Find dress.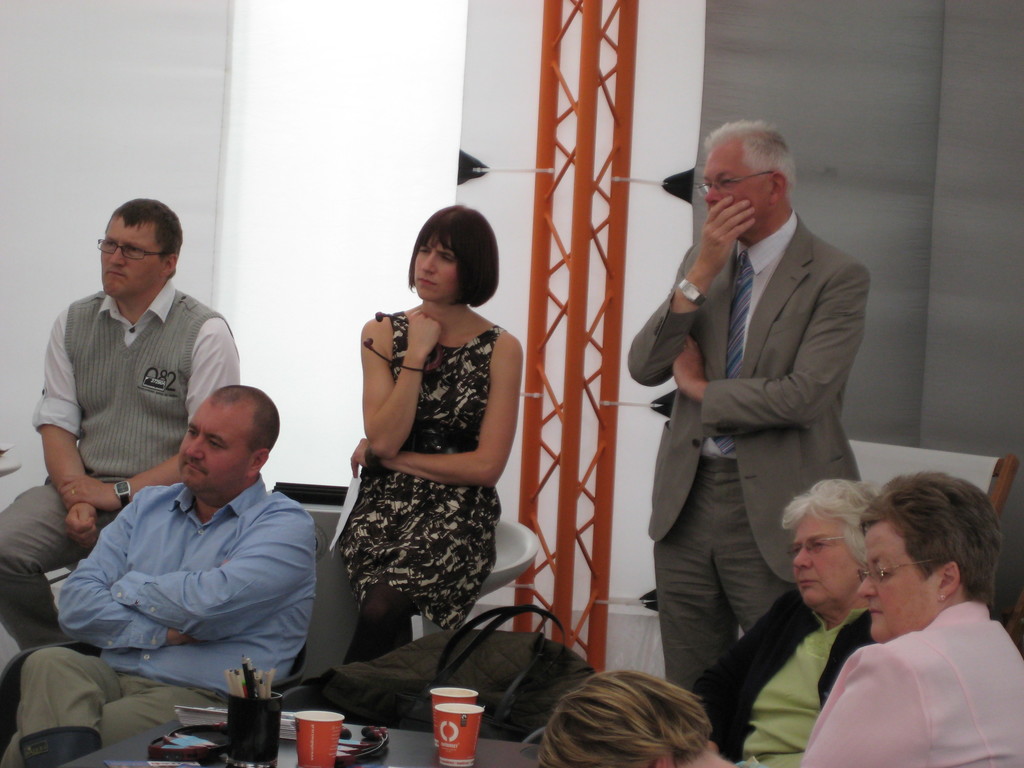
crop(335, 303, 502, 620).
